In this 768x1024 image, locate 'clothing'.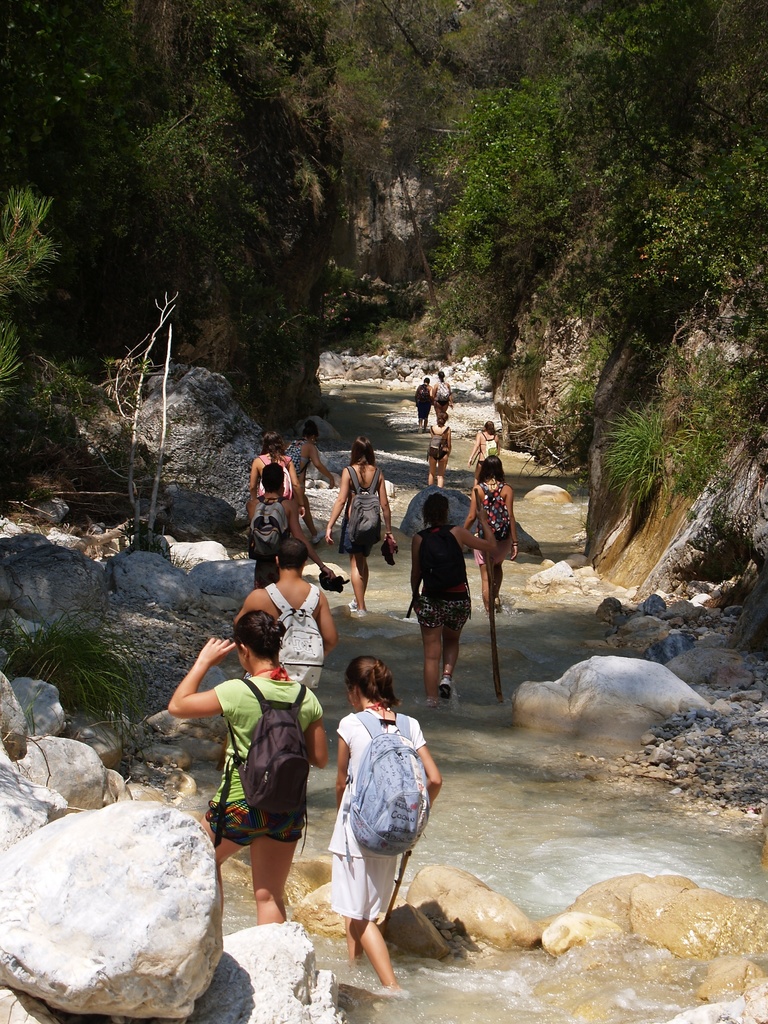
Bounding box: (left=253, top=490, right=289, bottom=590).
